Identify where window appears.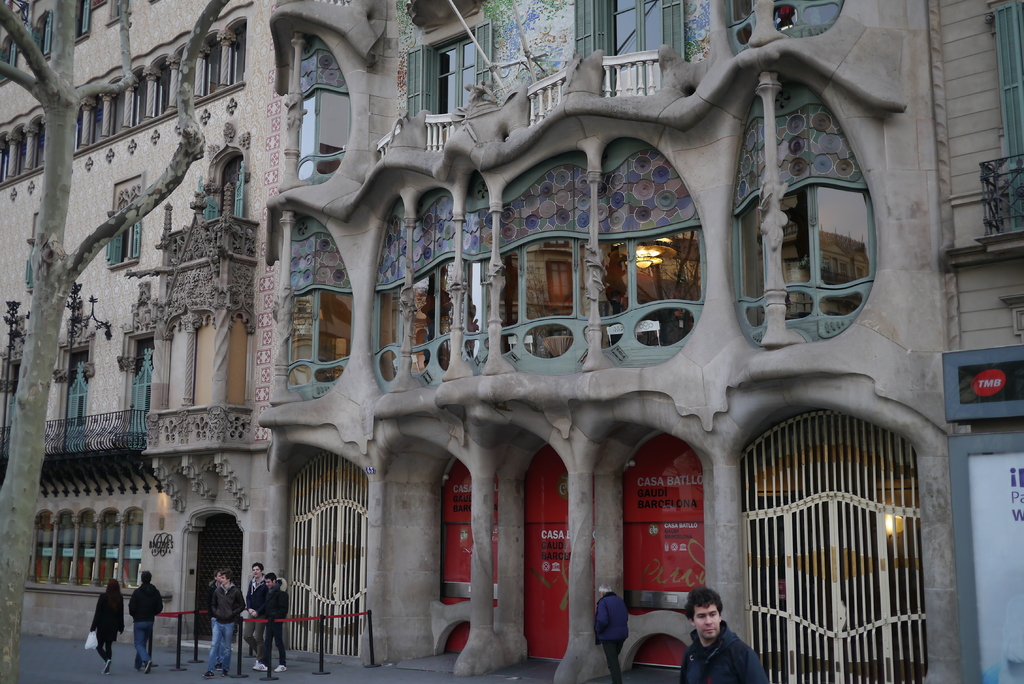
Appears at l=56, t=352, r=89, b=459.
